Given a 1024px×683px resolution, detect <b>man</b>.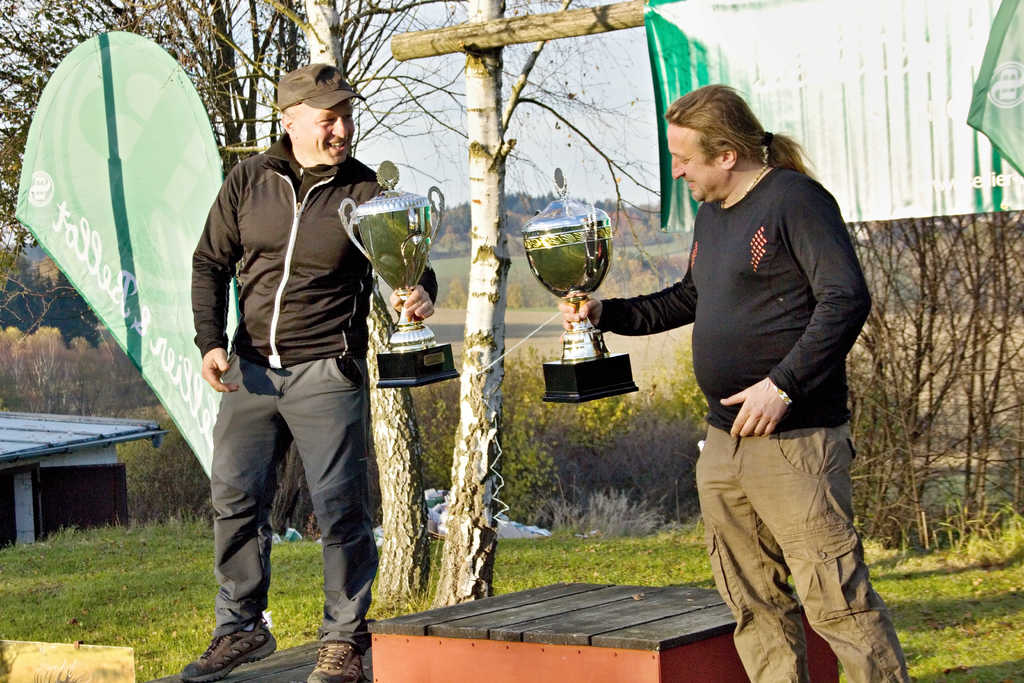
<box>183,70,395,654</box>.
